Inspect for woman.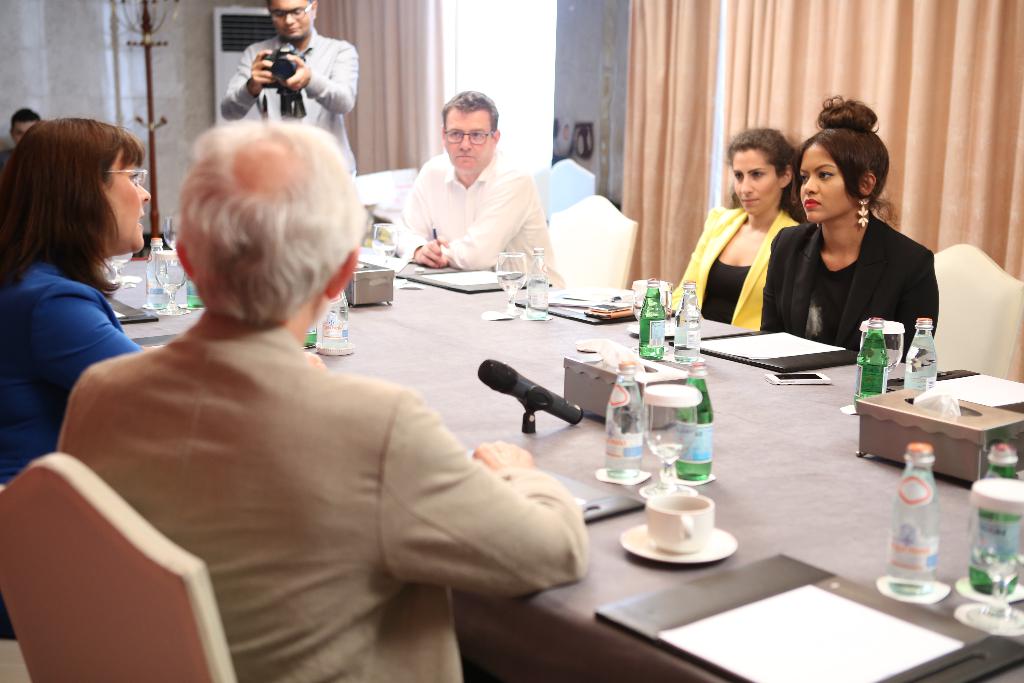
Inspection: (x1=762, y1=113, x2=940, y2=378).
